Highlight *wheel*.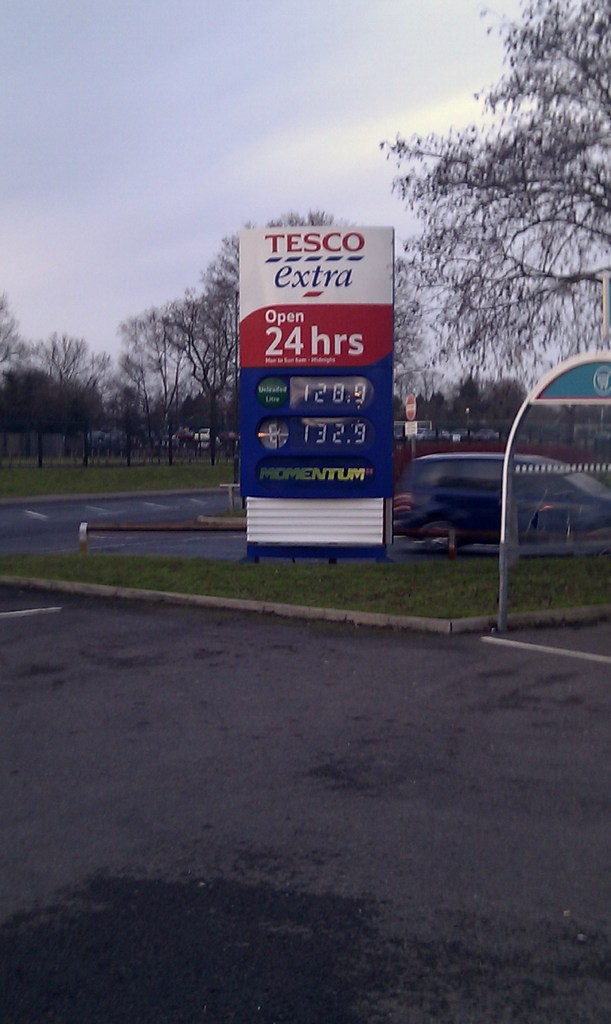
Highlighted region: <region>424, 522, 454, 548</region>.
